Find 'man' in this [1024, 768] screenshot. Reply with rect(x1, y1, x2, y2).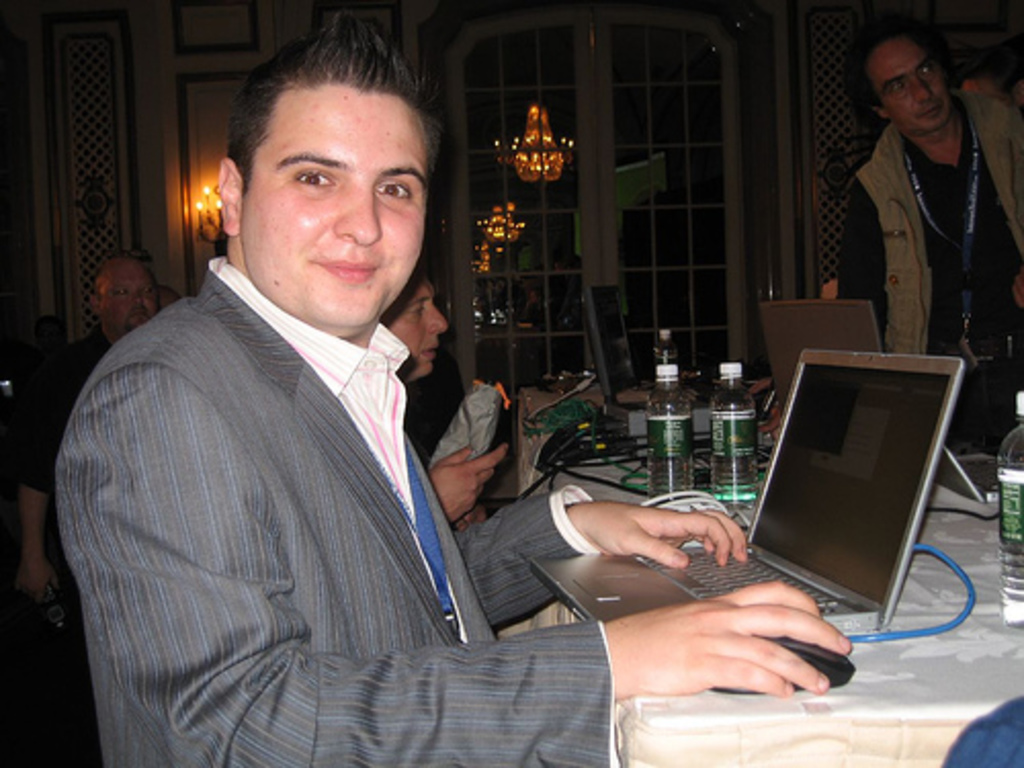
rect(827, 12, 1022, 461).
